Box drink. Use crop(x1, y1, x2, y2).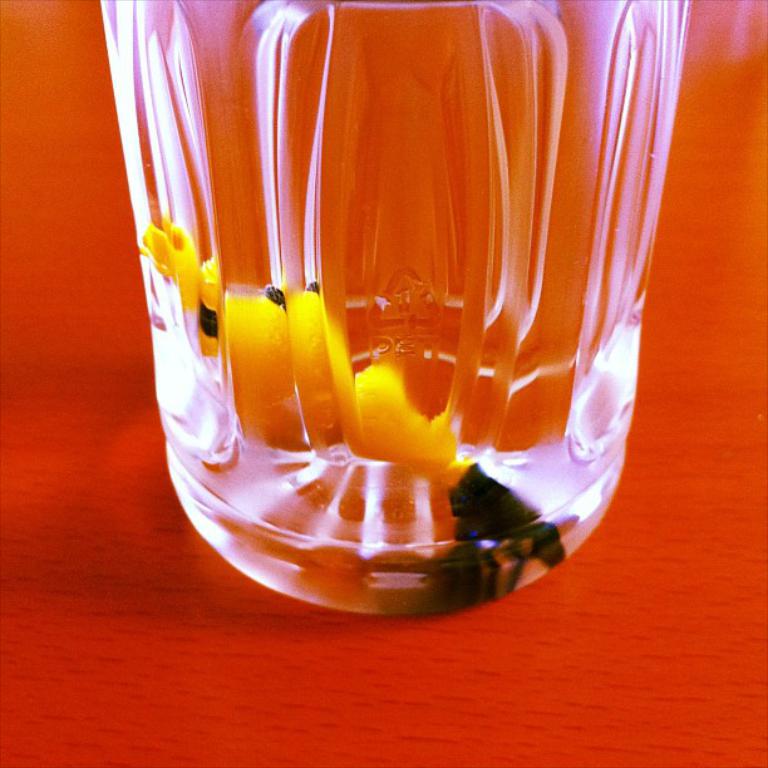
crop(128, 0, 691, 636).
